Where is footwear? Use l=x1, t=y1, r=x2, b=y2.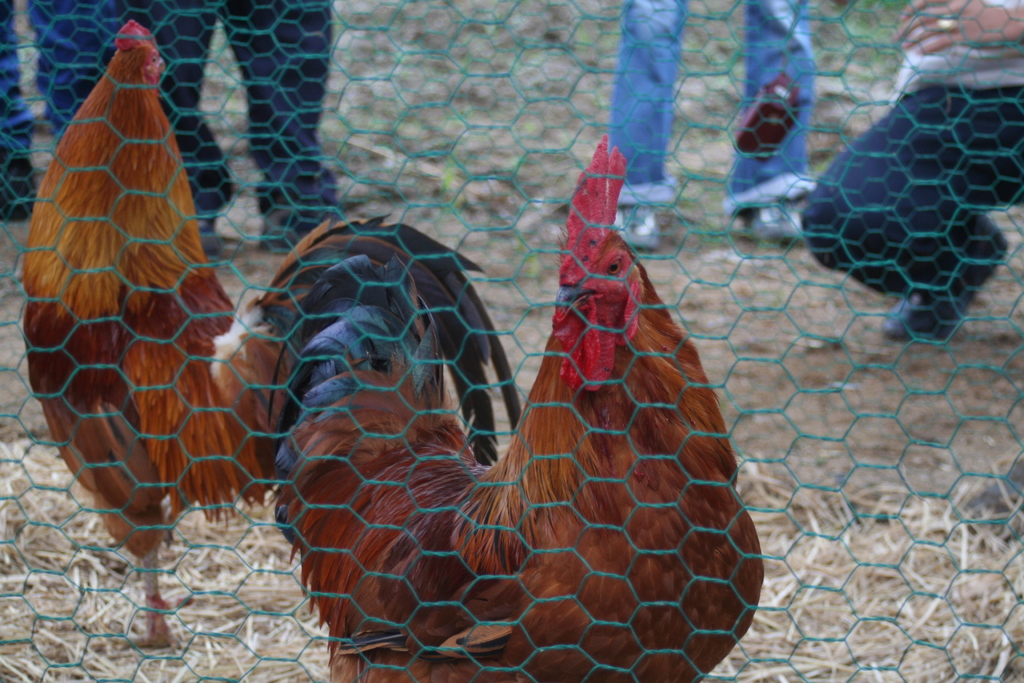
l=0, t=150, r=37, b=229.
